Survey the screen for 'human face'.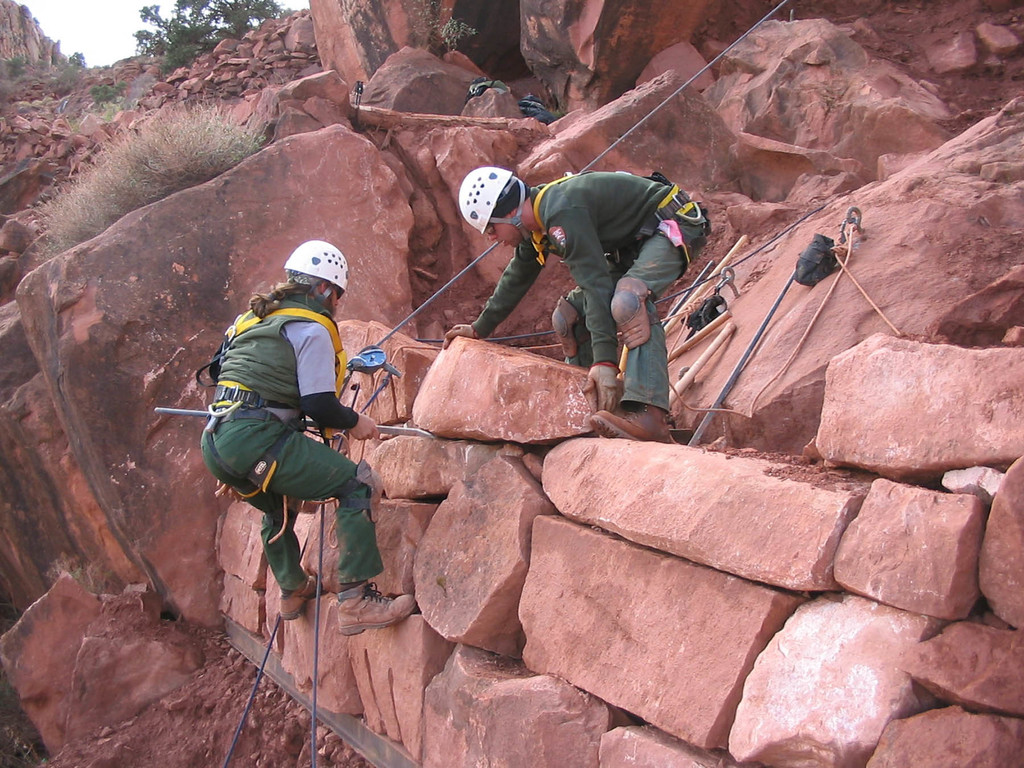
Survey found: BBox(495, 221, 521, 249).
